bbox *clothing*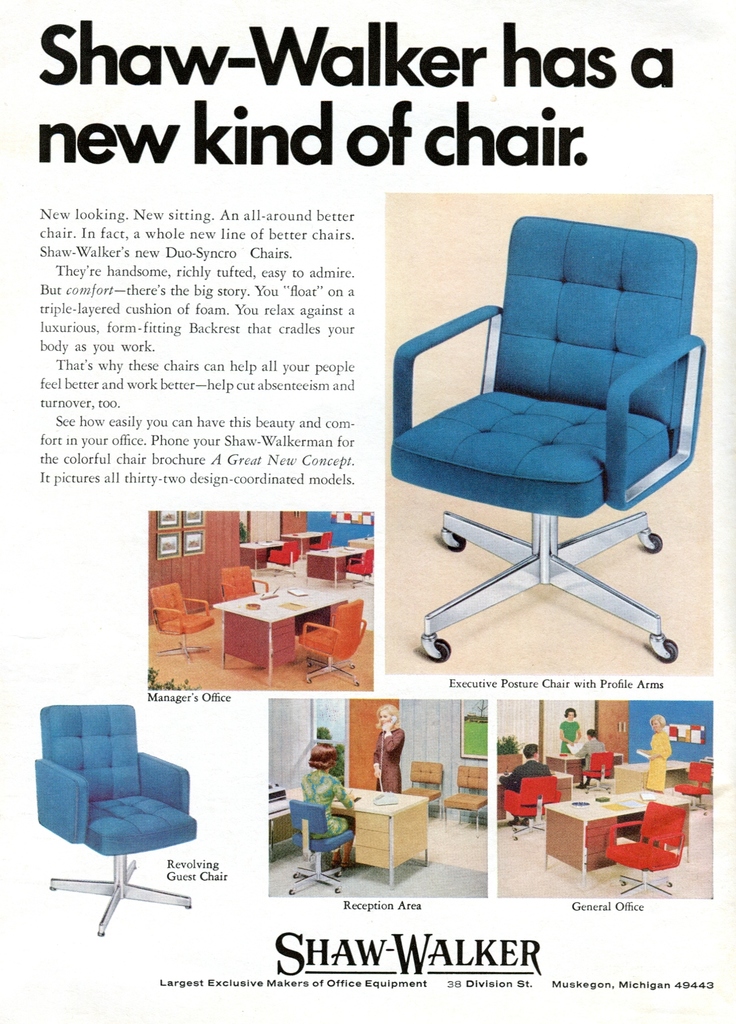
(561, 715, 580, 753)
